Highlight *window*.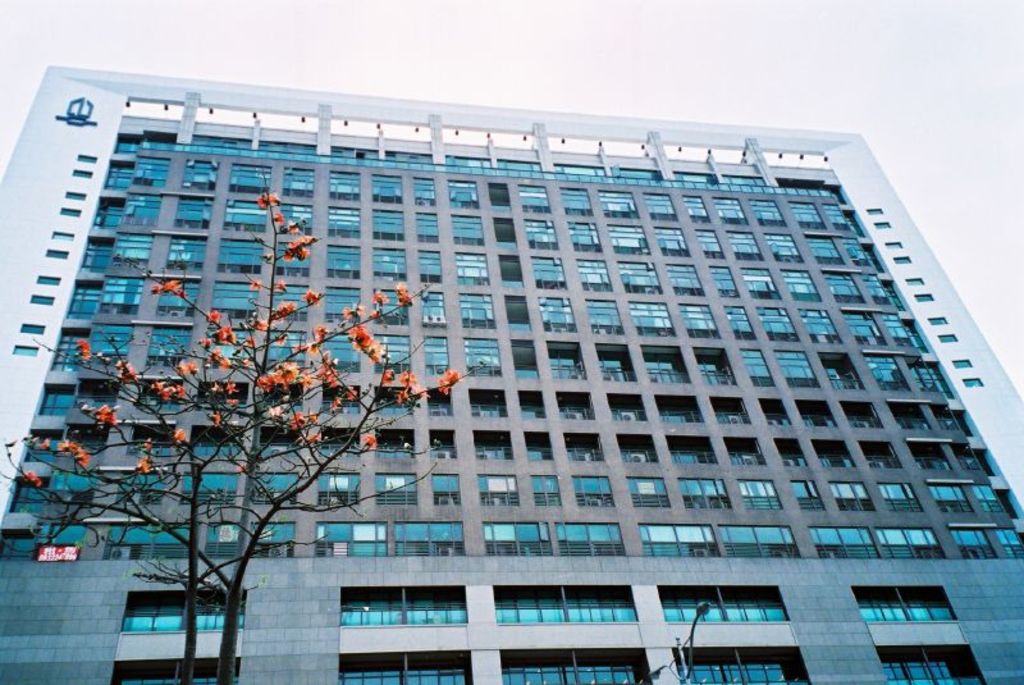
Highlighted region: <box>27,431,51,470</box>.
